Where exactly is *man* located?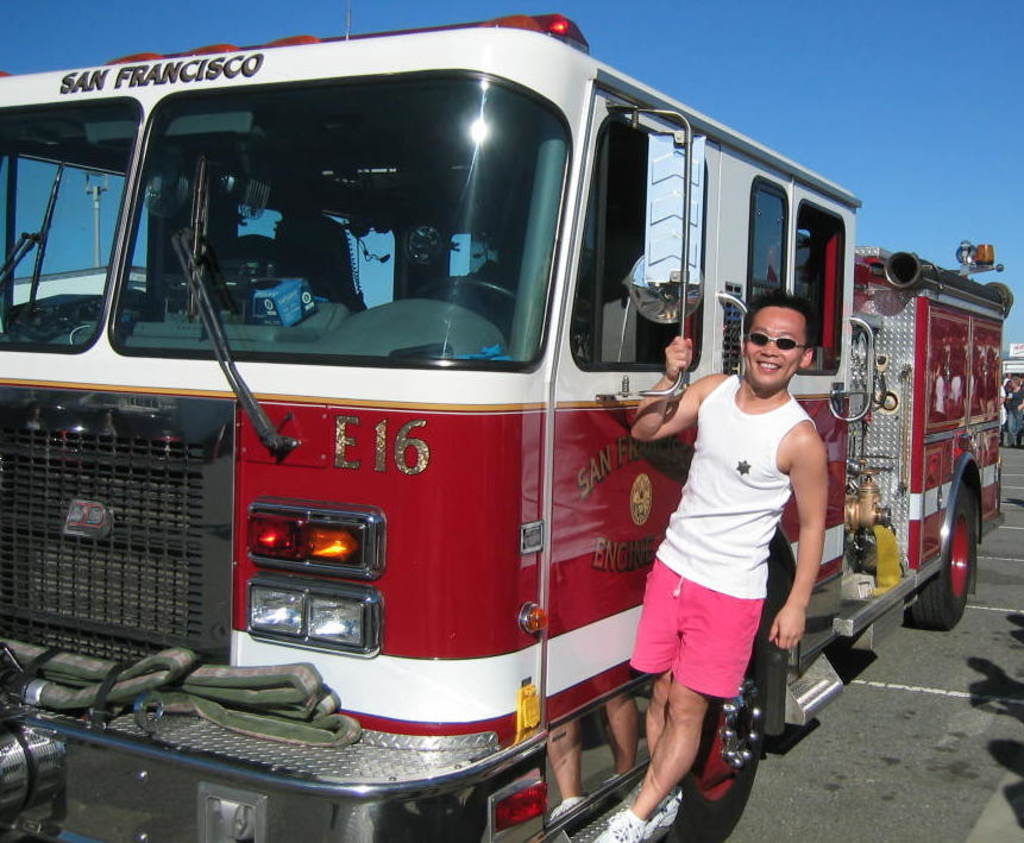
Its bounding box is box(621, 275, 854, 809).
